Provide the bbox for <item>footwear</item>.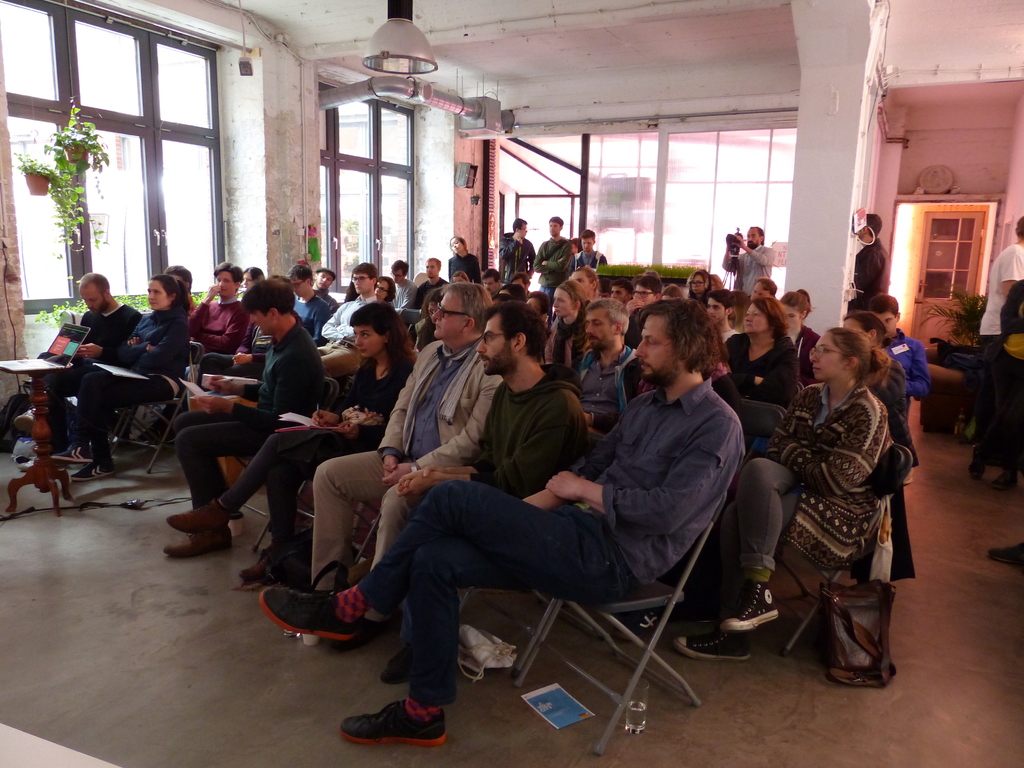
(left=242, top=557, right=271, bottom=586).
